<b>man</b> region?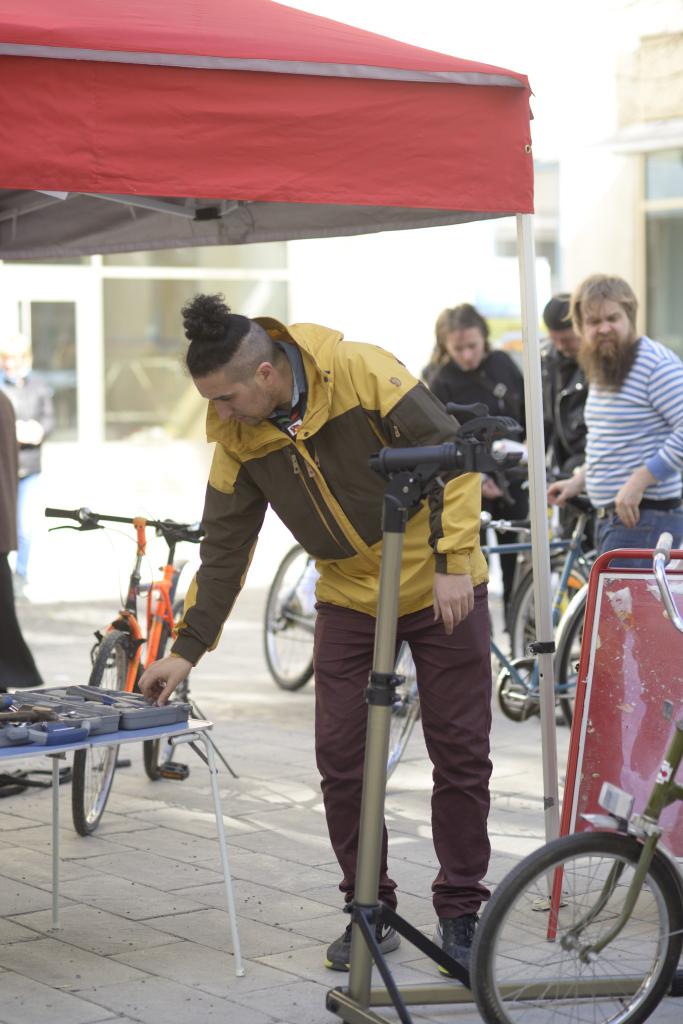
<bbox>158, 285, 528, 946</bbox>
